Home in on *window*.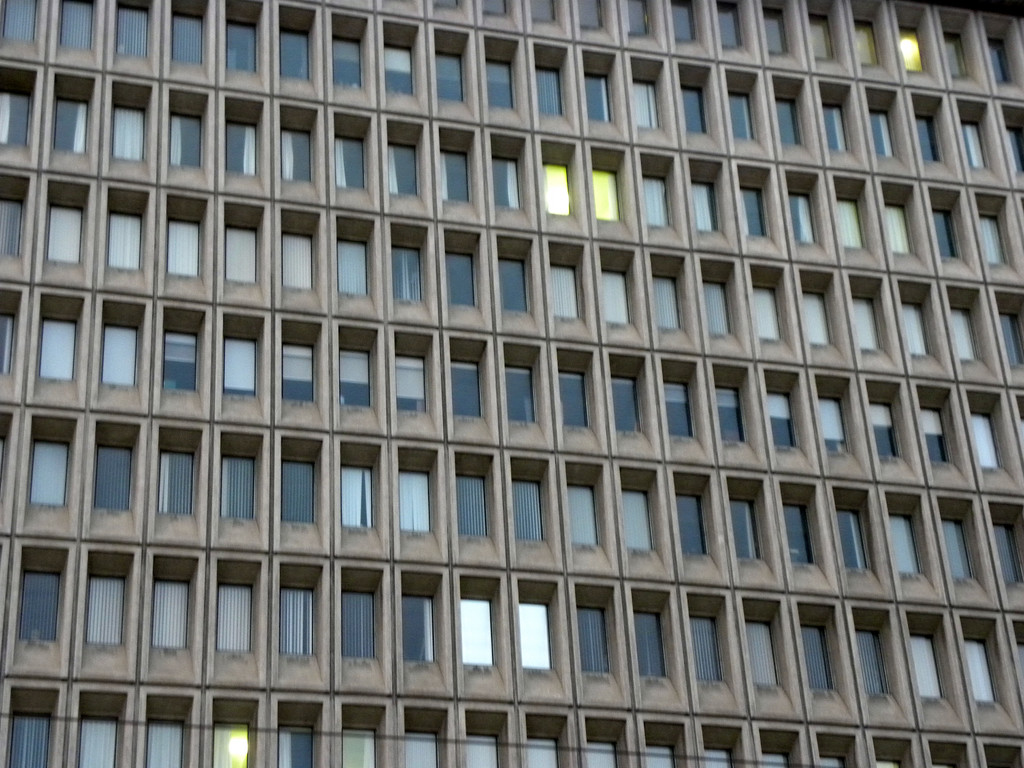
Homed in at <box>593,147,627,236</box>.
